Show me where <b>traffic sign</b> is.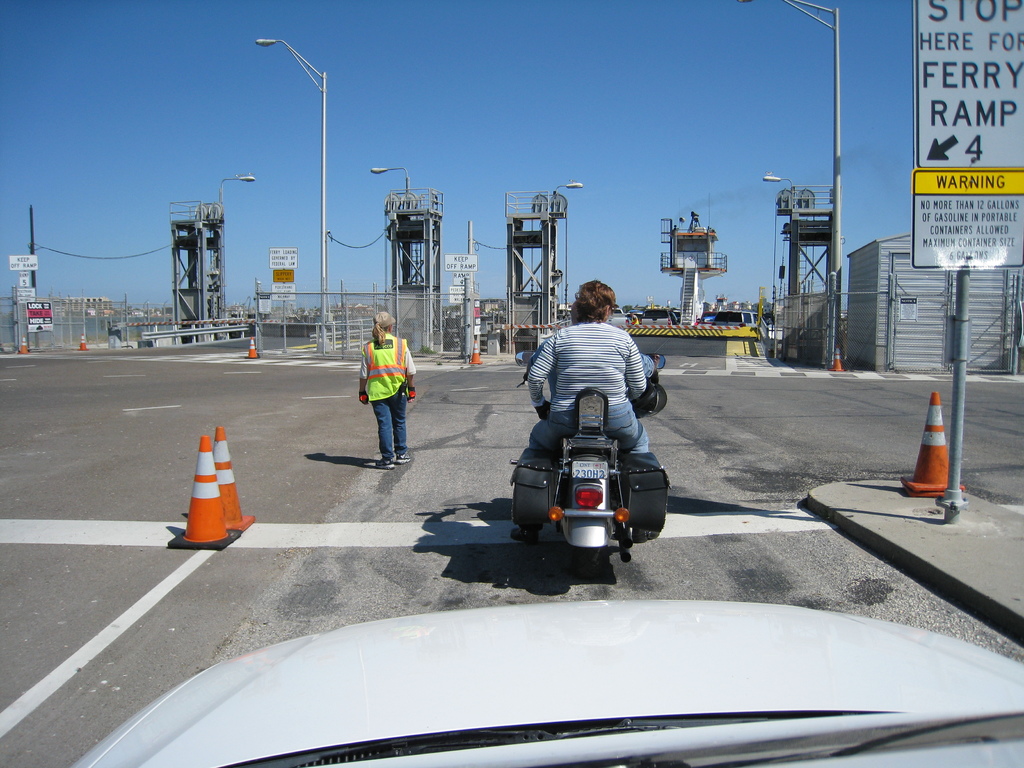
<b>traffic sign</b> is at (443, 254, 483, 268).
